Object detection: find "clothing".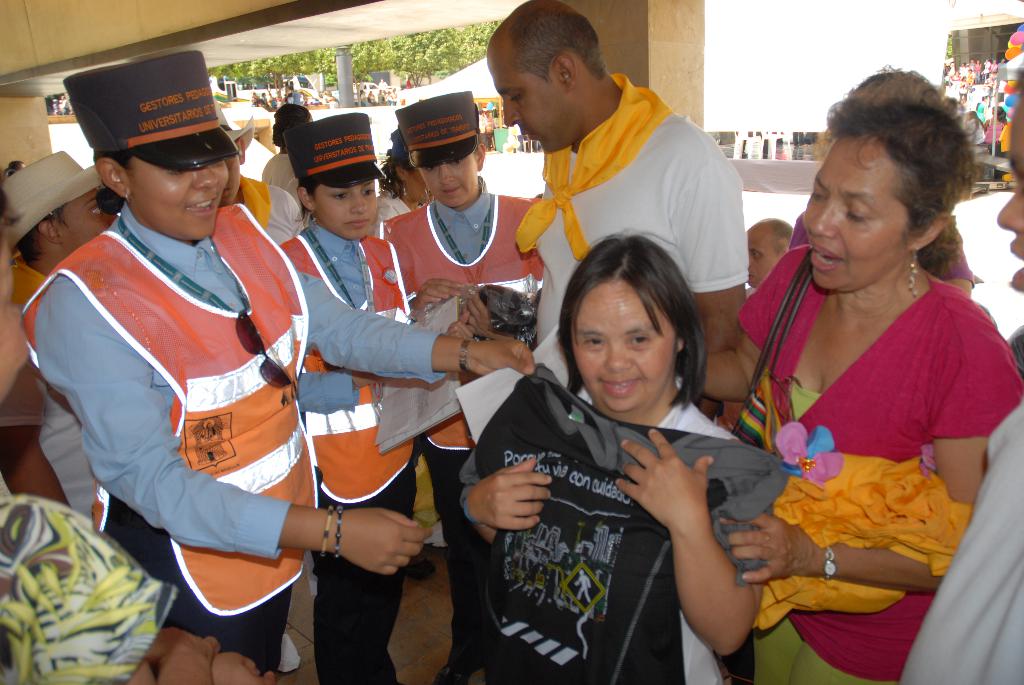
x1=0 y1=258 x2=86 y2=517.
